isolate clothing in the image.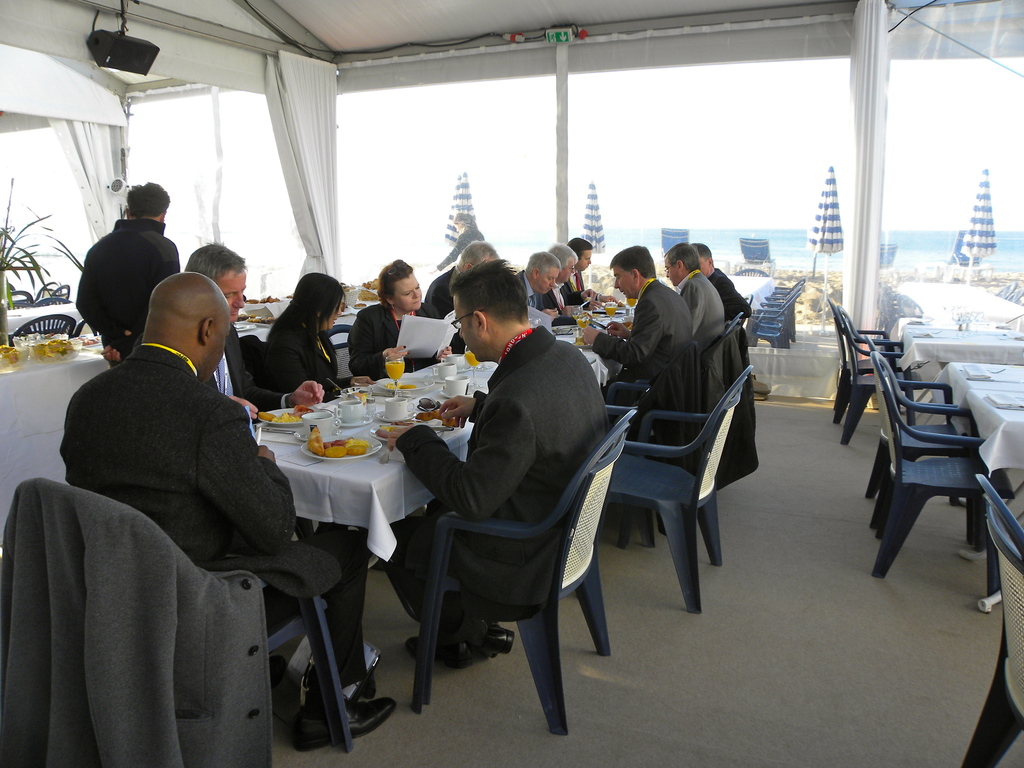
Isolated region: left=520, top=264, right=558, bottom=316.
